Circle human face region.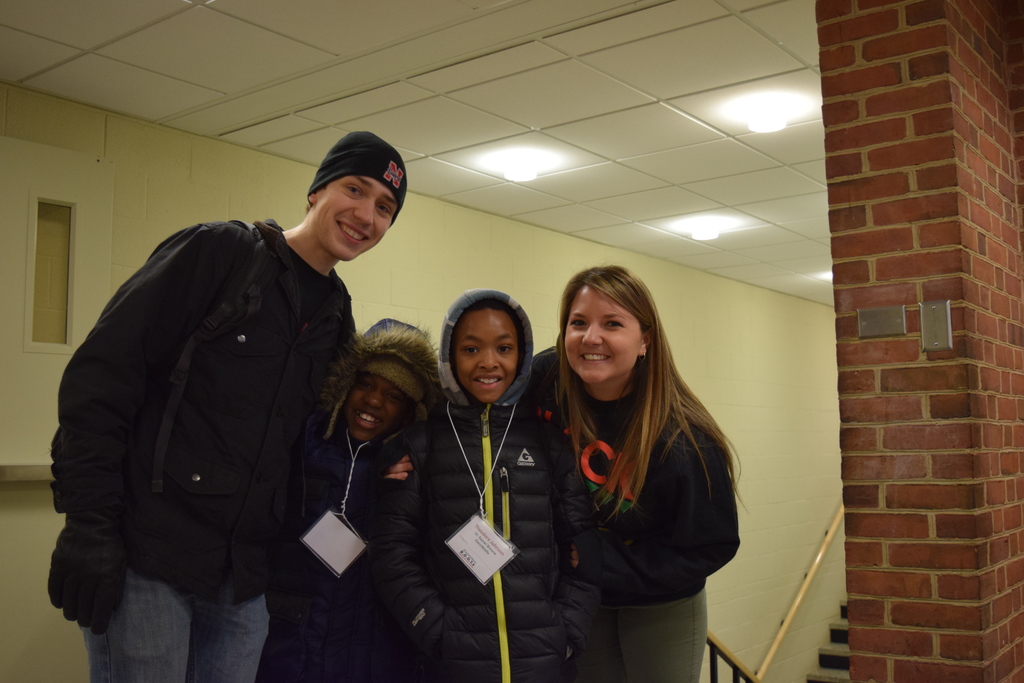
Region: (left=450, top=299, right=515, bottom=402).
